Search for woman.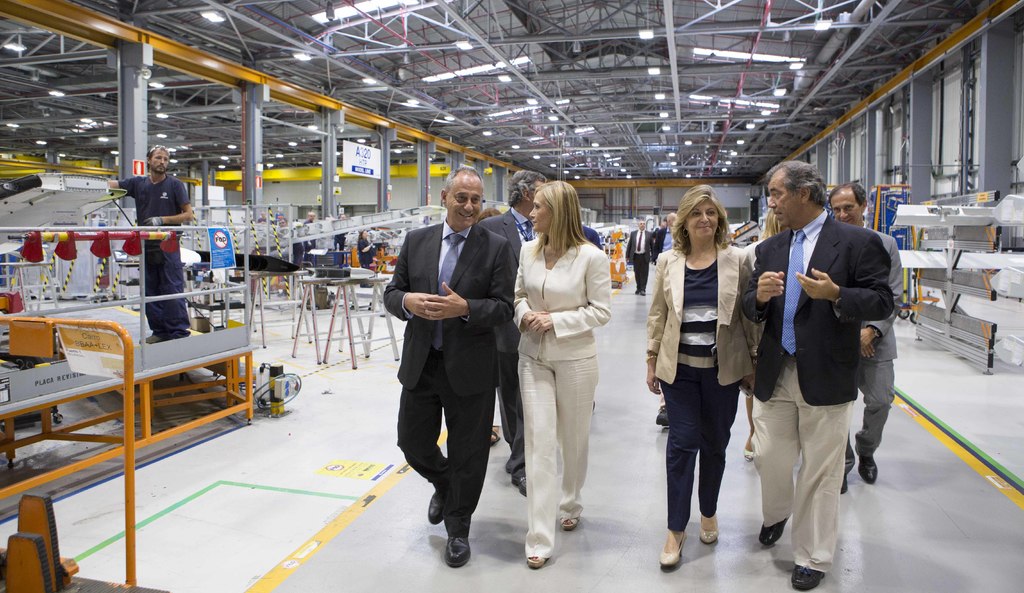
Found at {"x1": 513, "y1": 181, "x2": 613, "y2": 566}.
